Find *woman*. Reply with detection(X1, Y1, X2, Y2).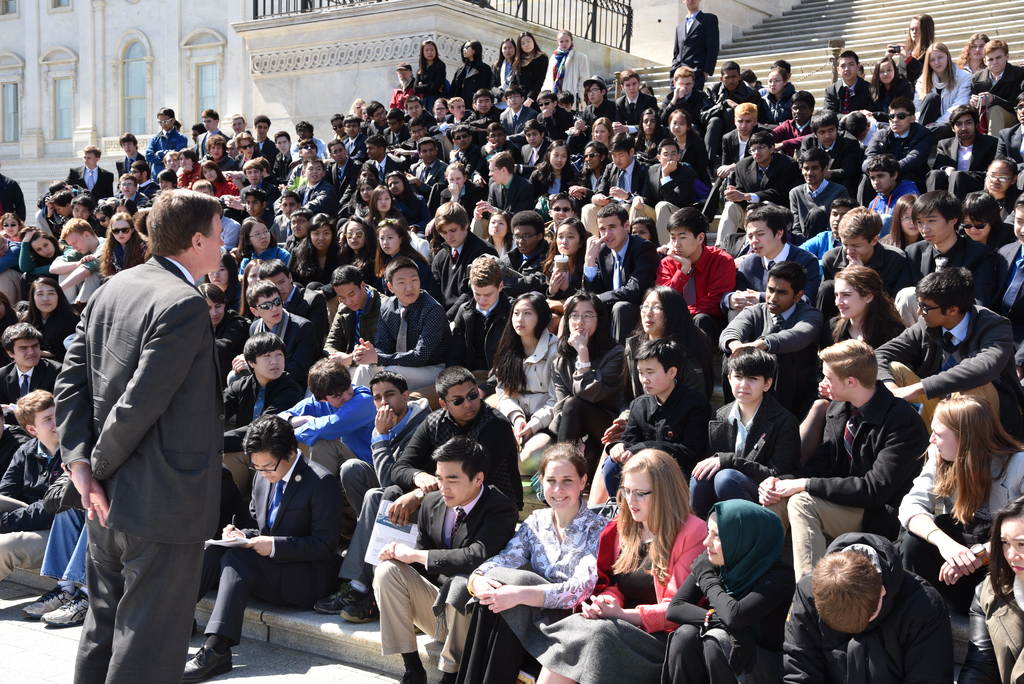
detection(762, 65, 800, 120).
